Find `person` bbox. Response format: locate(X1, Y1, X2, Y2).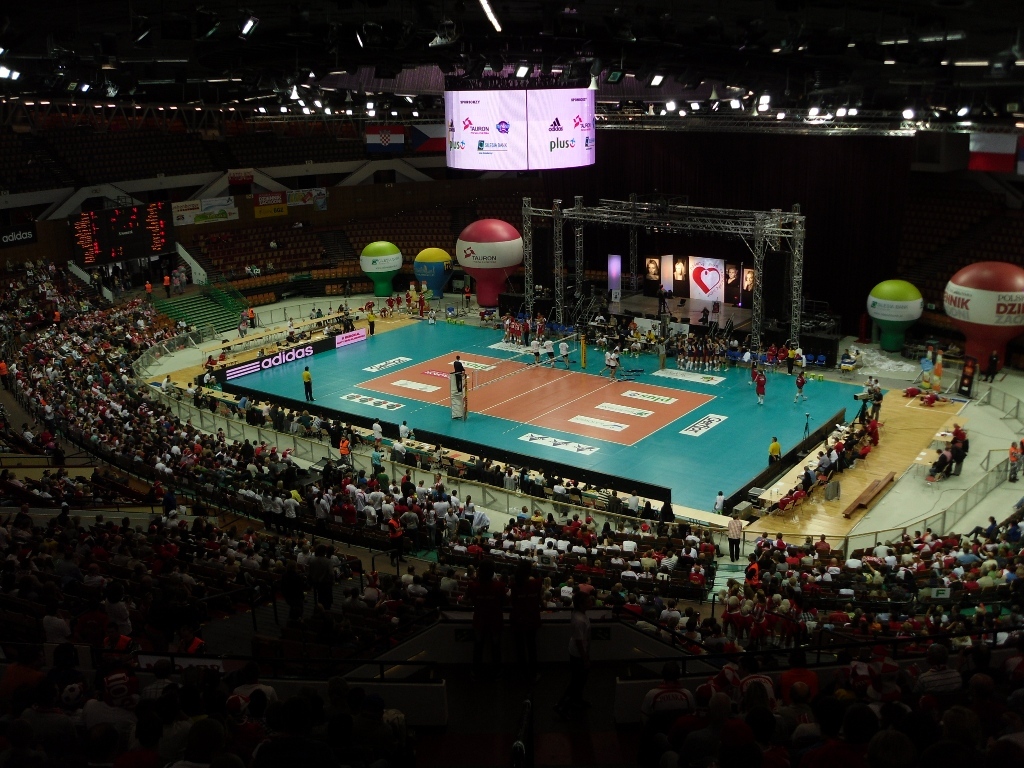
locate(660, 343, 664, 364).
